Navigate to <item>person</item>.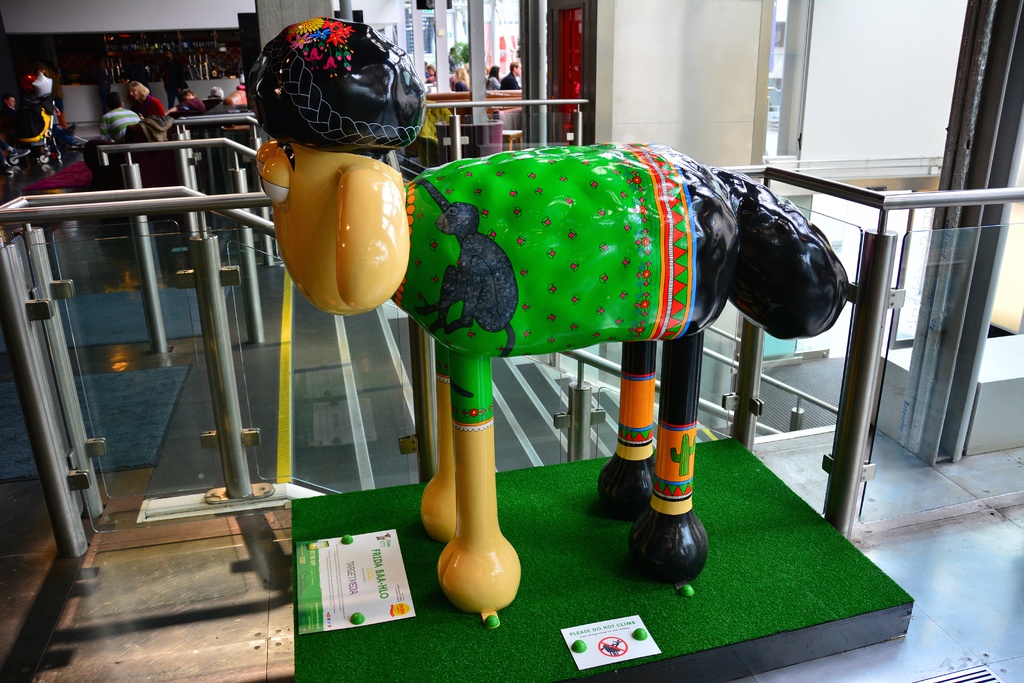
Navigation target: (483,63,502,94).
